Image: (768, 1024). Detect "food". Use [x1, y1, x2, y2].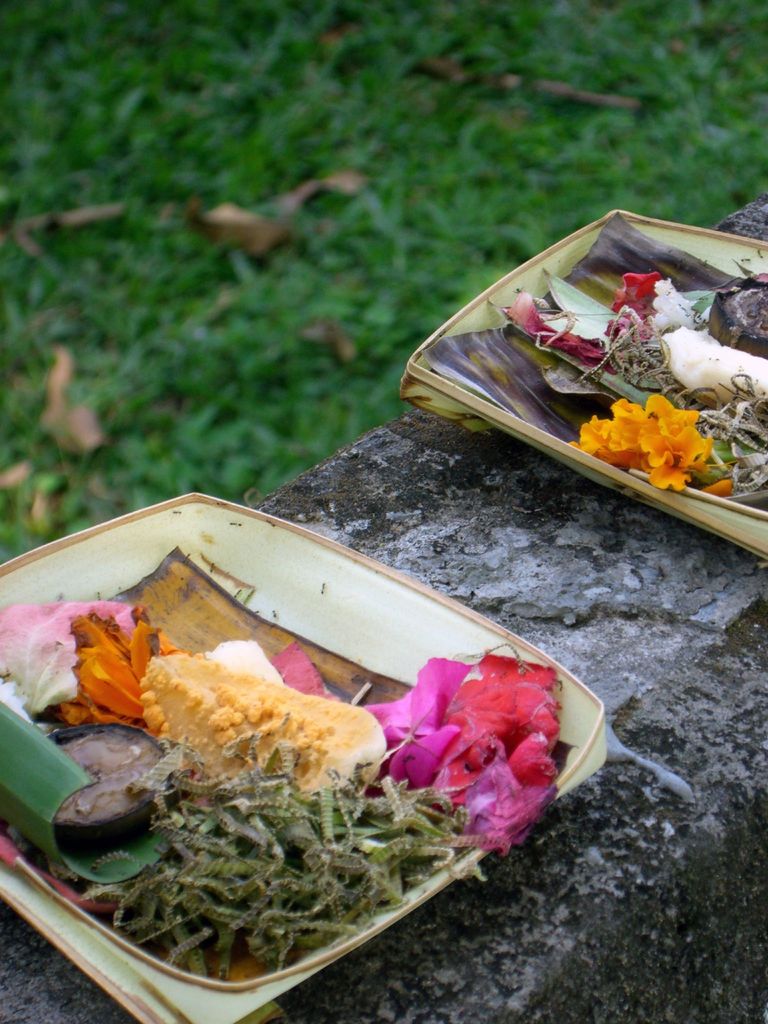
[133, 632, 387, 812].
